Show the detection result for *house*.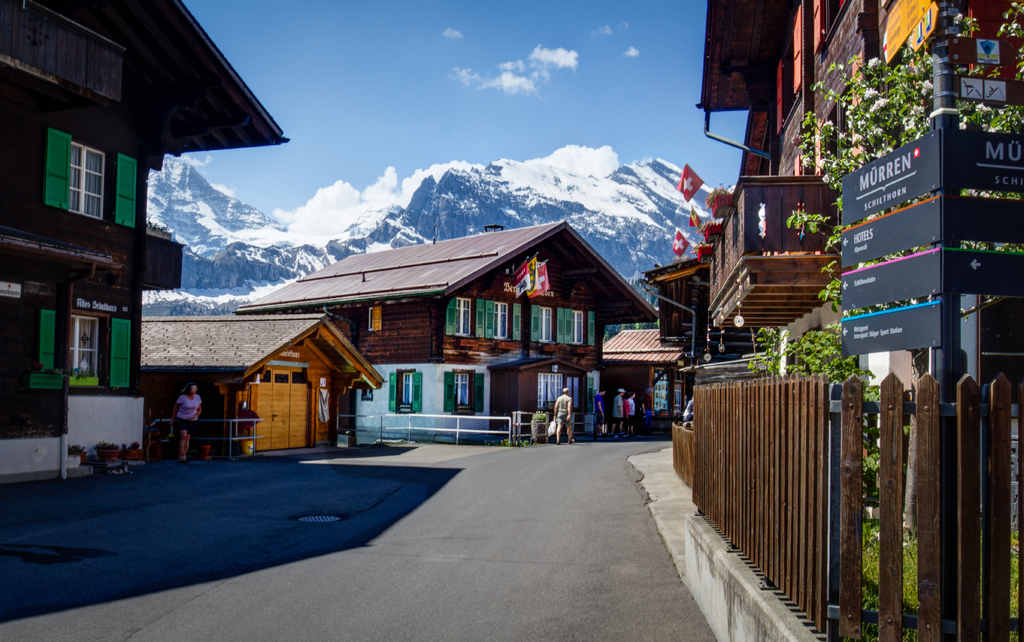
141 316 387 454.
